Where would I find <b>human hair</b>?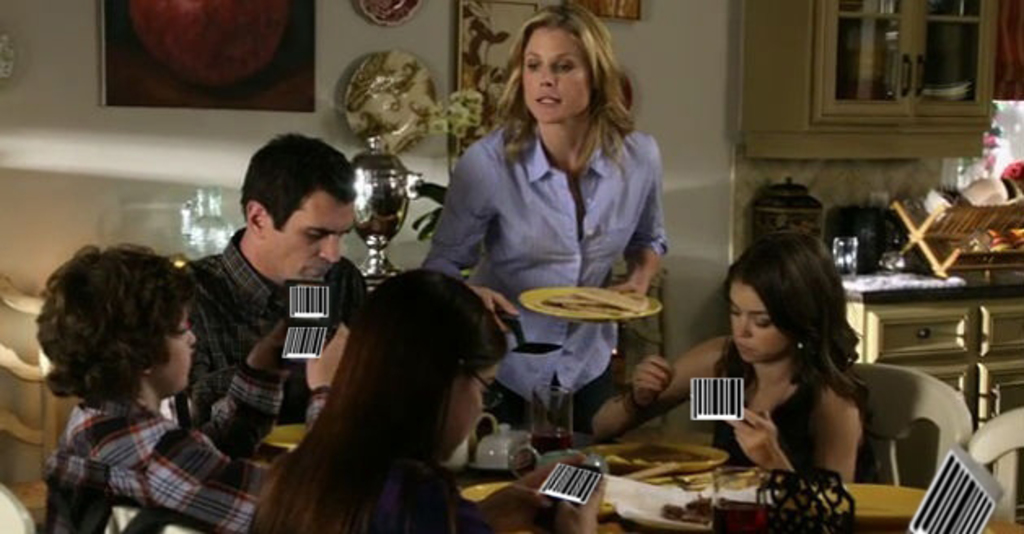
At BBox(244, 264, 511, 532).
